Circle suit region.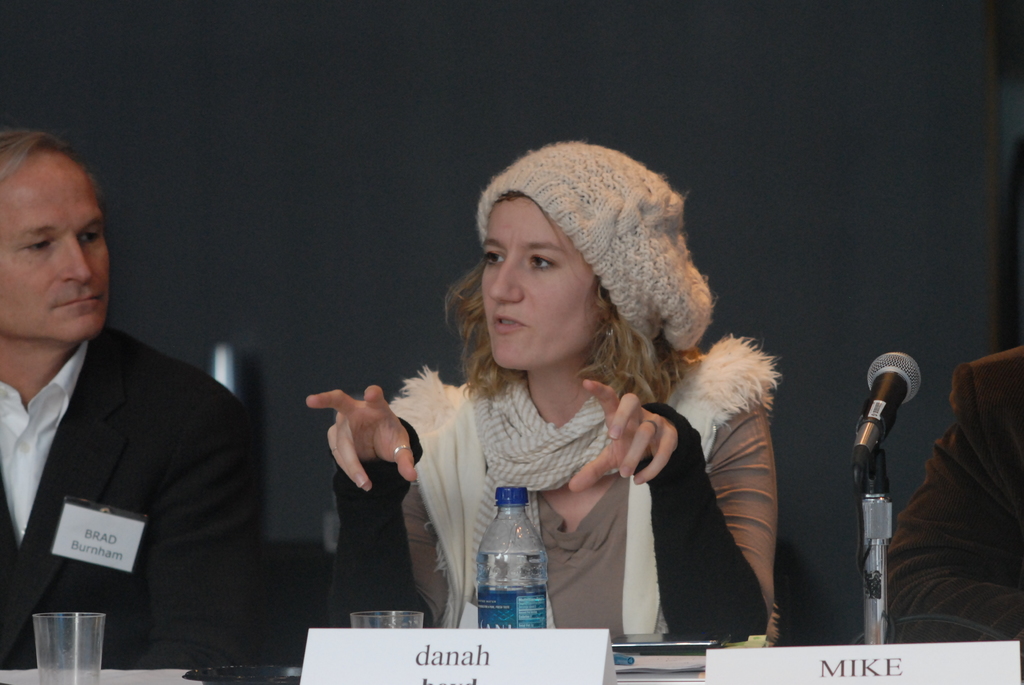
Region: left=884, top=342, right=1023, bottom=643.
